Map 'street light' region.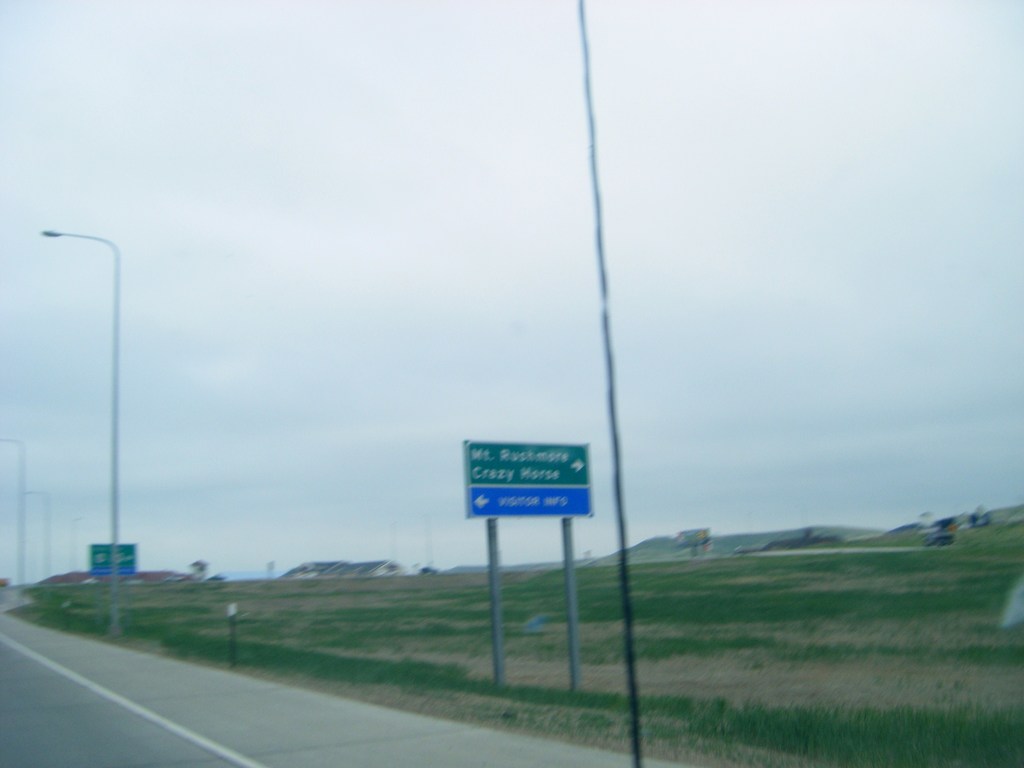
Mapped to rect(22, 218, 134, 643).
